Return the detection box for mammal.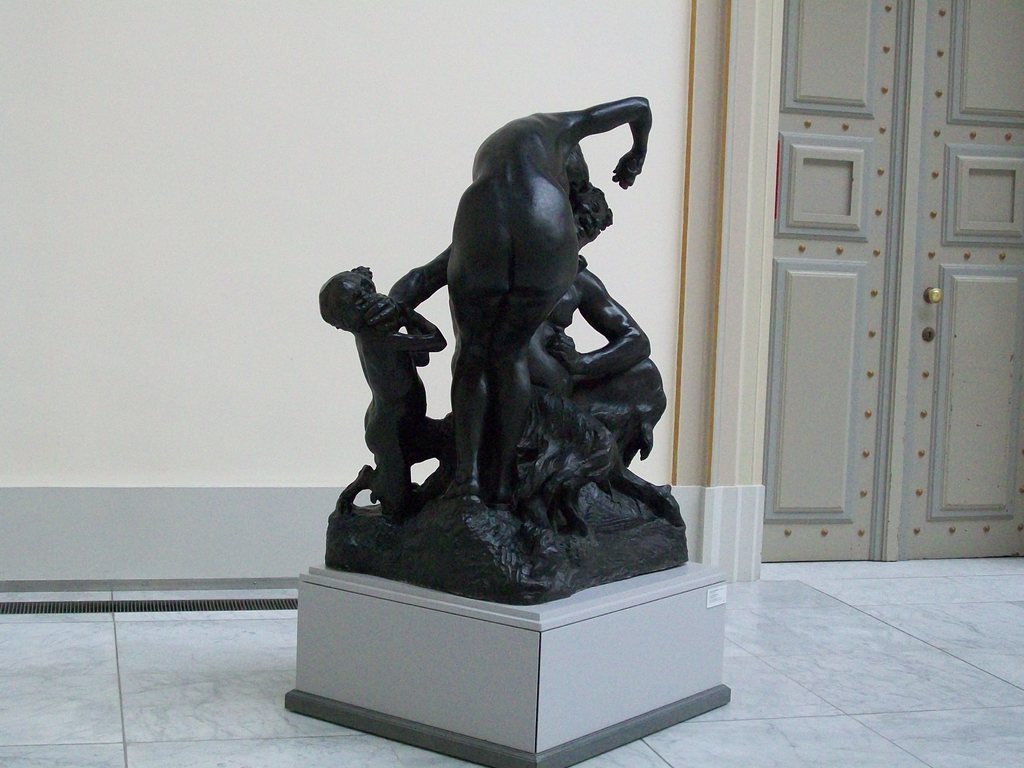
x1=343 y1=261 x2=456 y2=520.
